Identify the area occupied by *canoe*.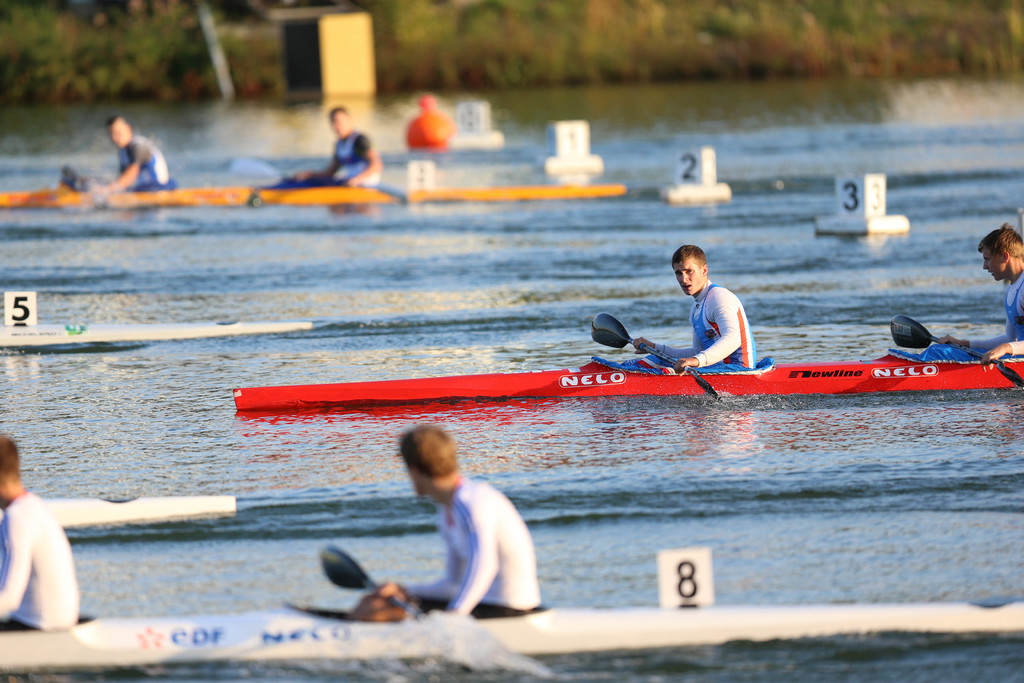
Area: rect(0, 495, 300, 638).
